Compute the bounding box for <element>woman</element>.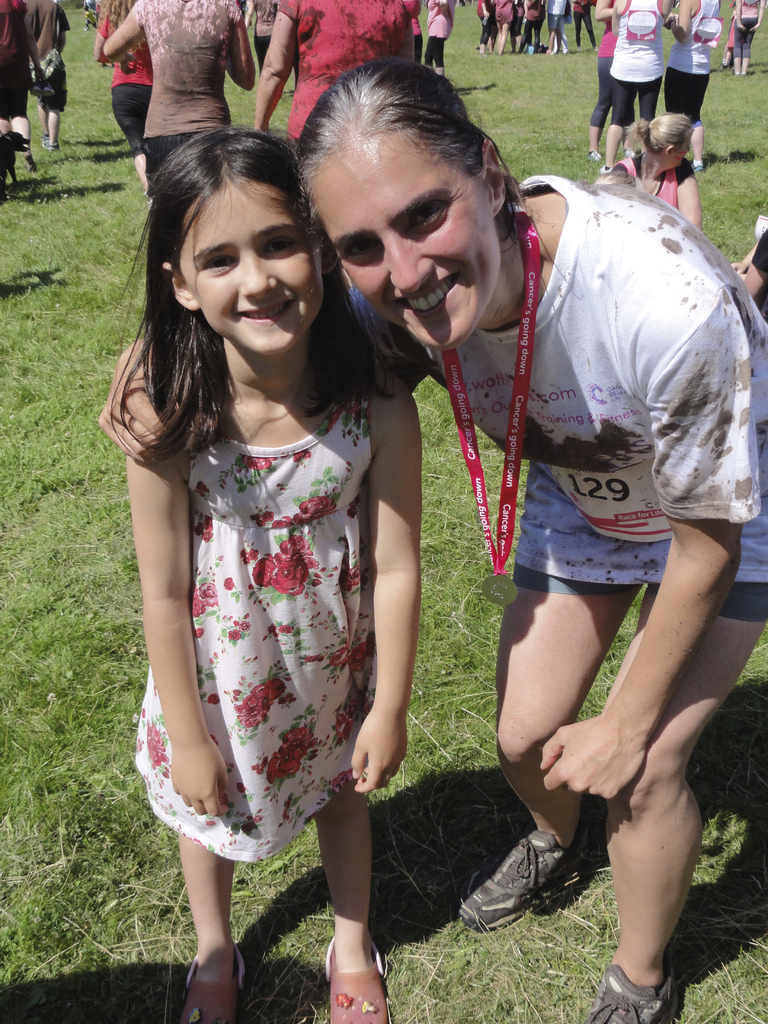
box(100, 52, 767, 1023).
